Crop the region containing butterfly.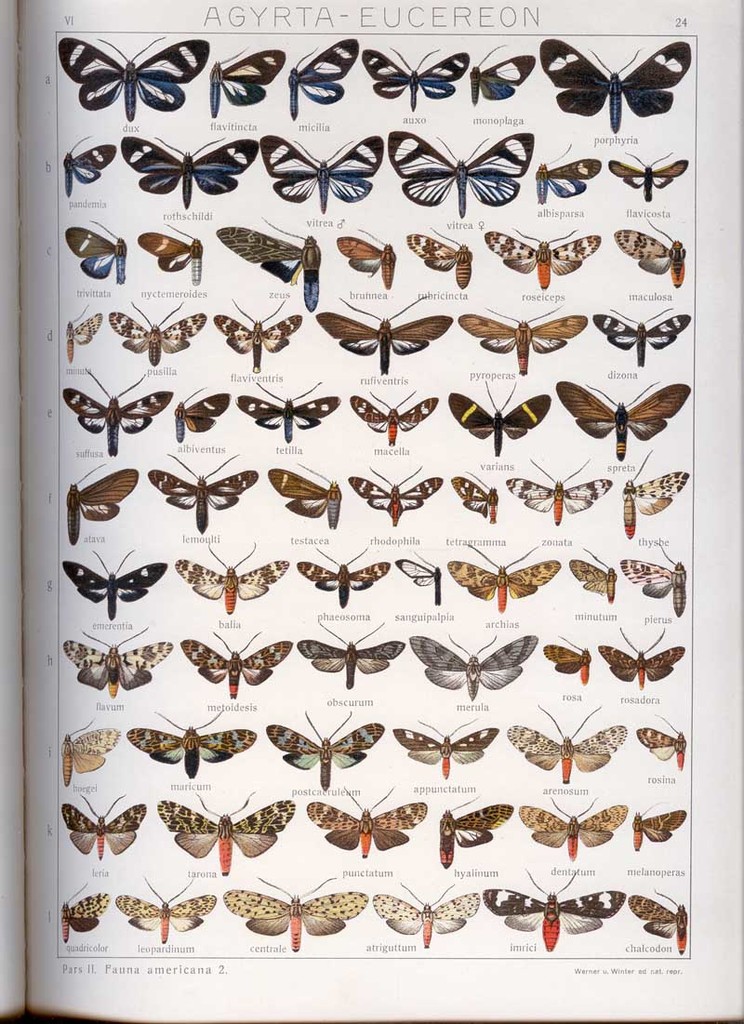
Crop region: left=173, top=533, right=288, bottom=614.
